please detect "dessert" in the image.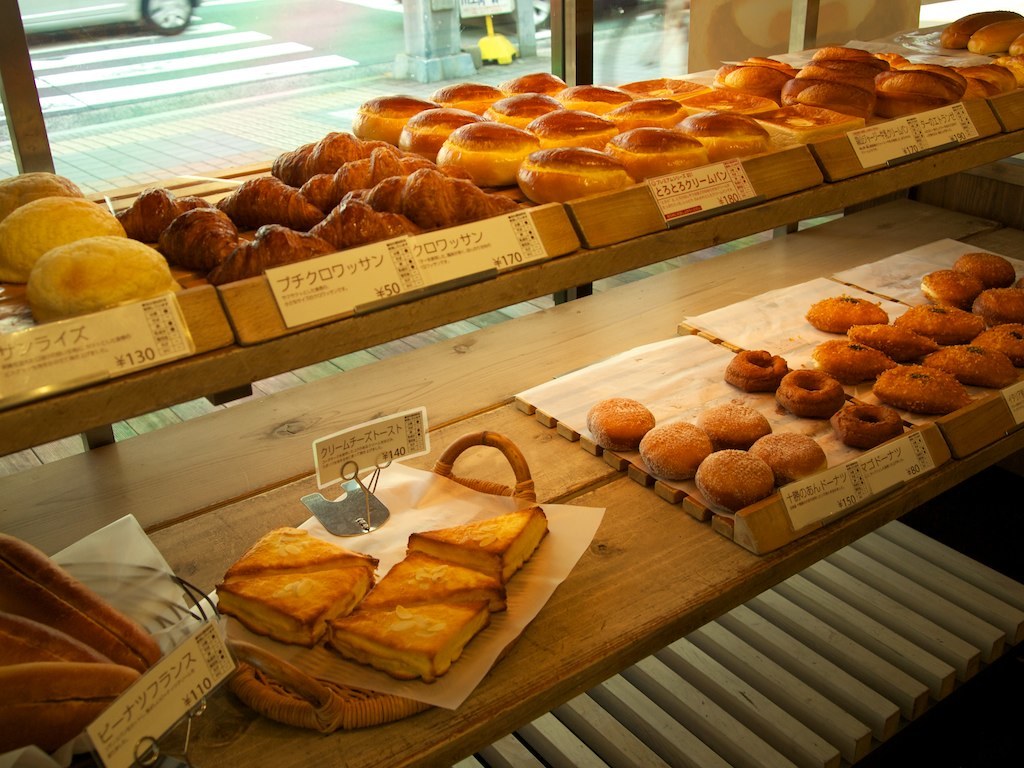
[506, 70, 570, 90].
